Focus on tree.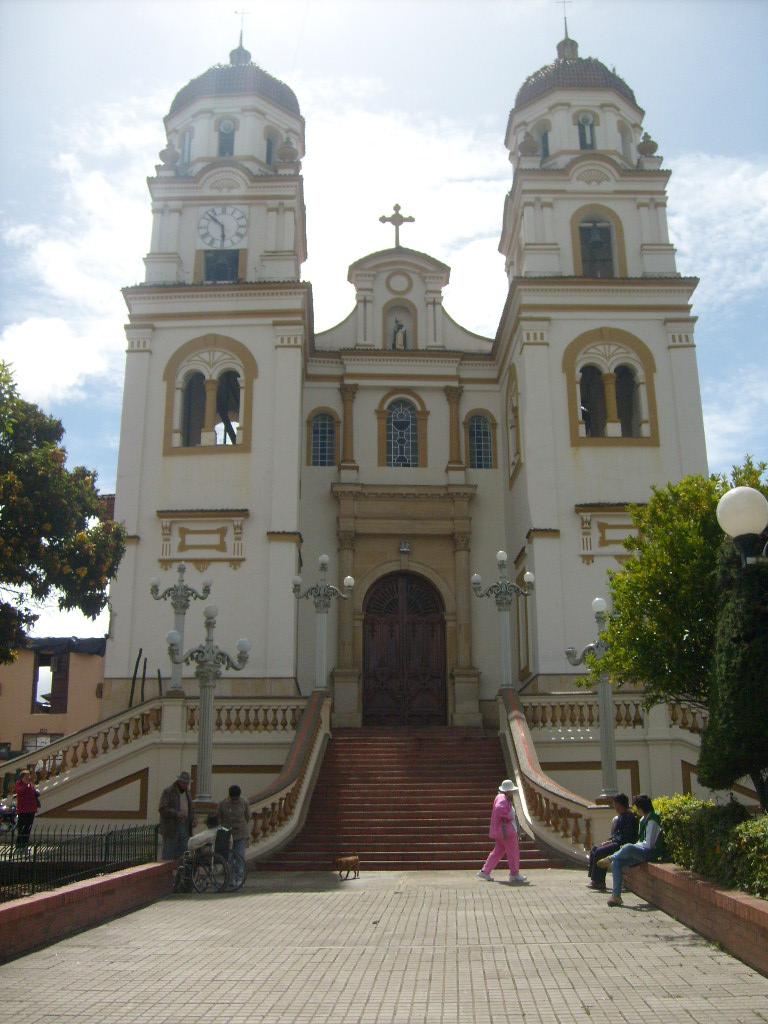
Focused at crop(12, 398, 123, 669).
